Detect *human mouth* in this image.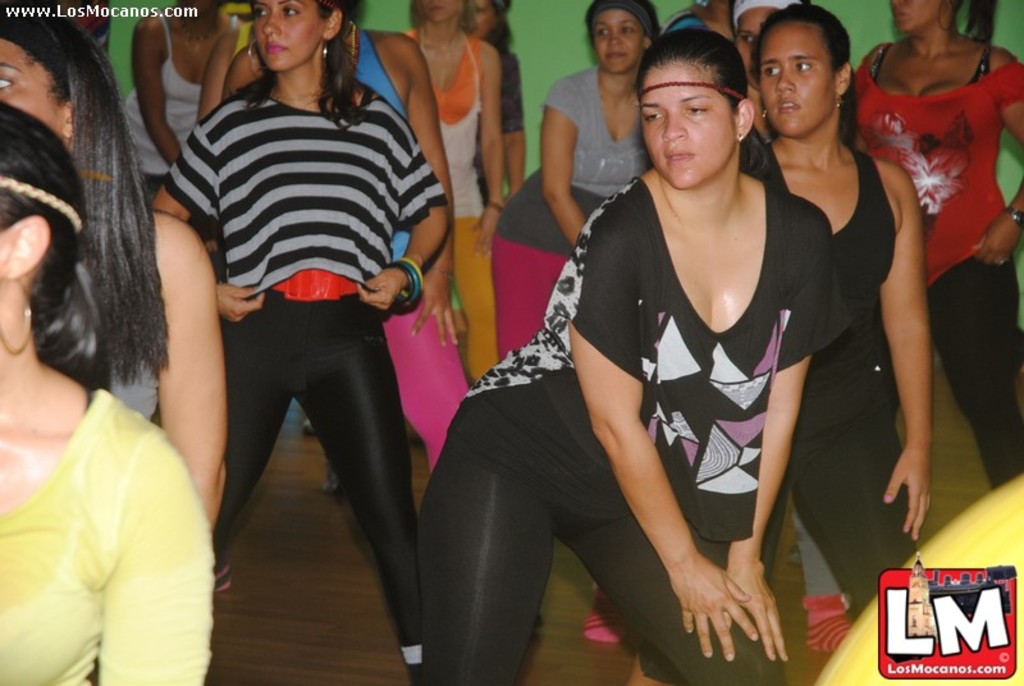
Detection: {"left": 776, "top": 97, "right": 794, "bottom": 110}.
